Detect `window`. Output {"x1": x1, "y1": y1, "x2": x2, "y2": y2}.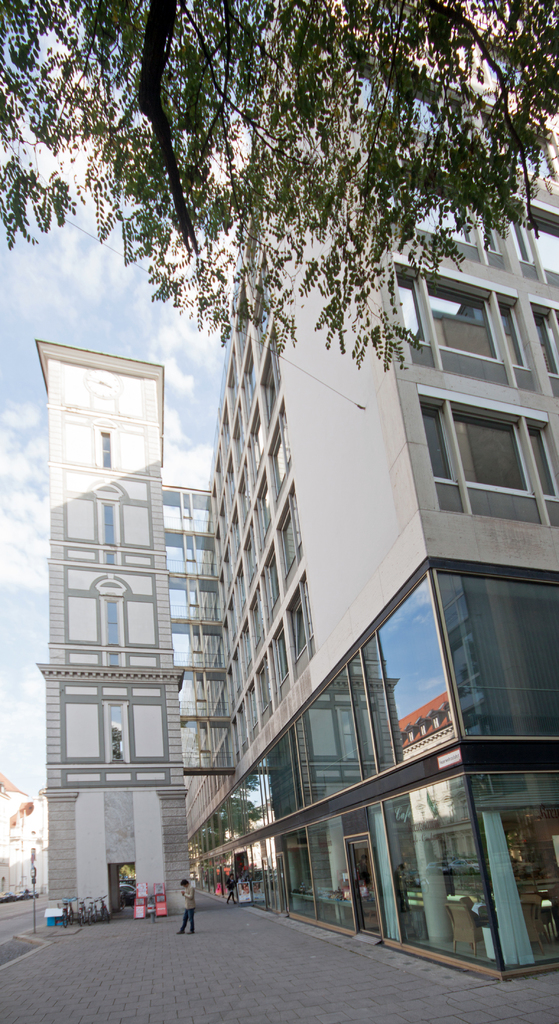
{"x1": 394, "y1": 264, "x2": 535, "y2": 388}.
